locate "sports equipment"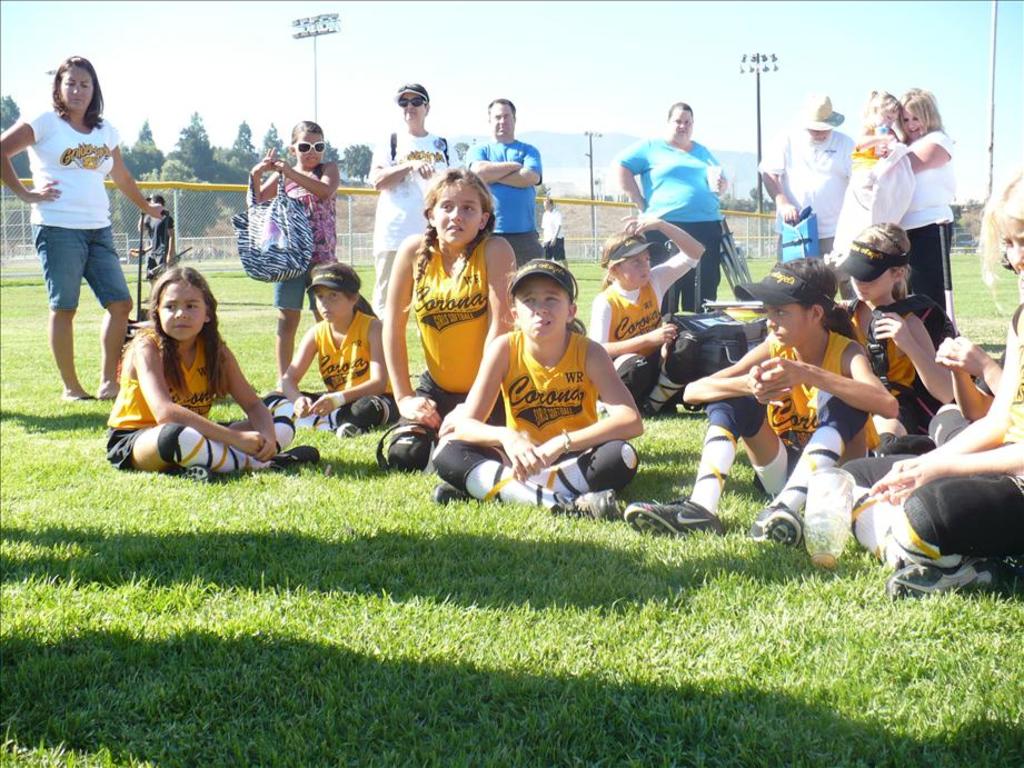
816:395:871:445
